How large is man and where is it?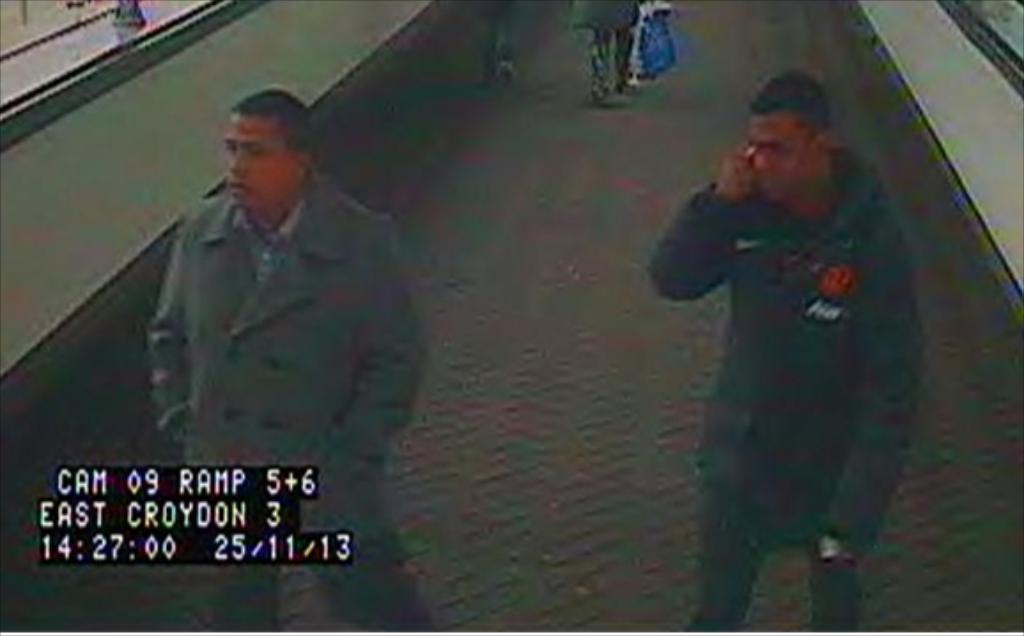
Bounding box: [left=142, top=89, right=462, bottom=634].
